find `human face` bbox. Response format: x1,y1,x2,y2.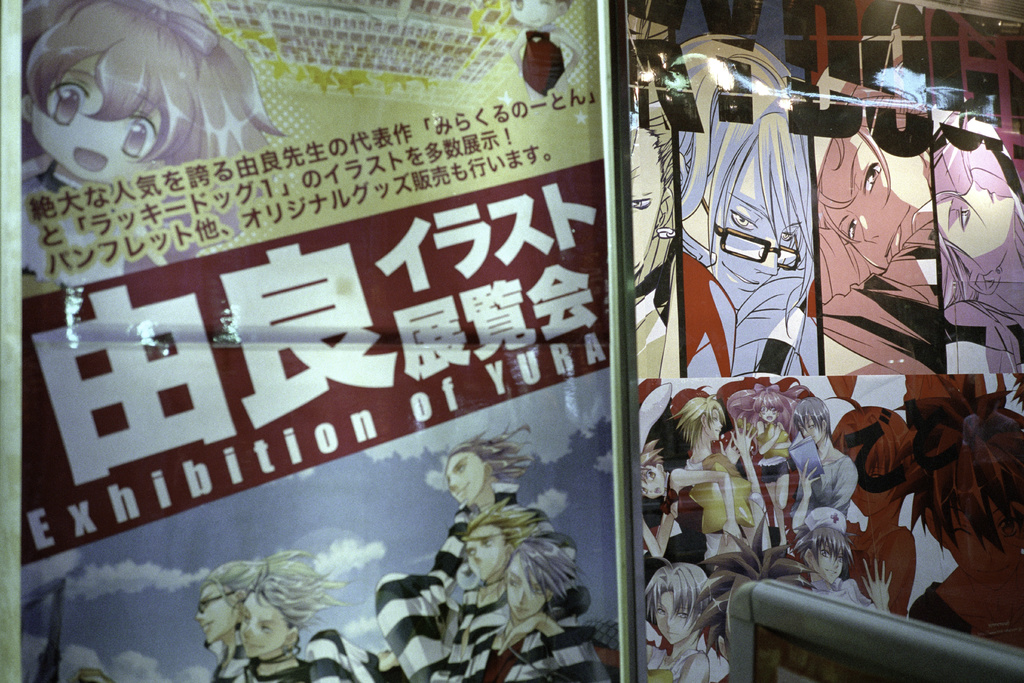
809,538,846,583.
